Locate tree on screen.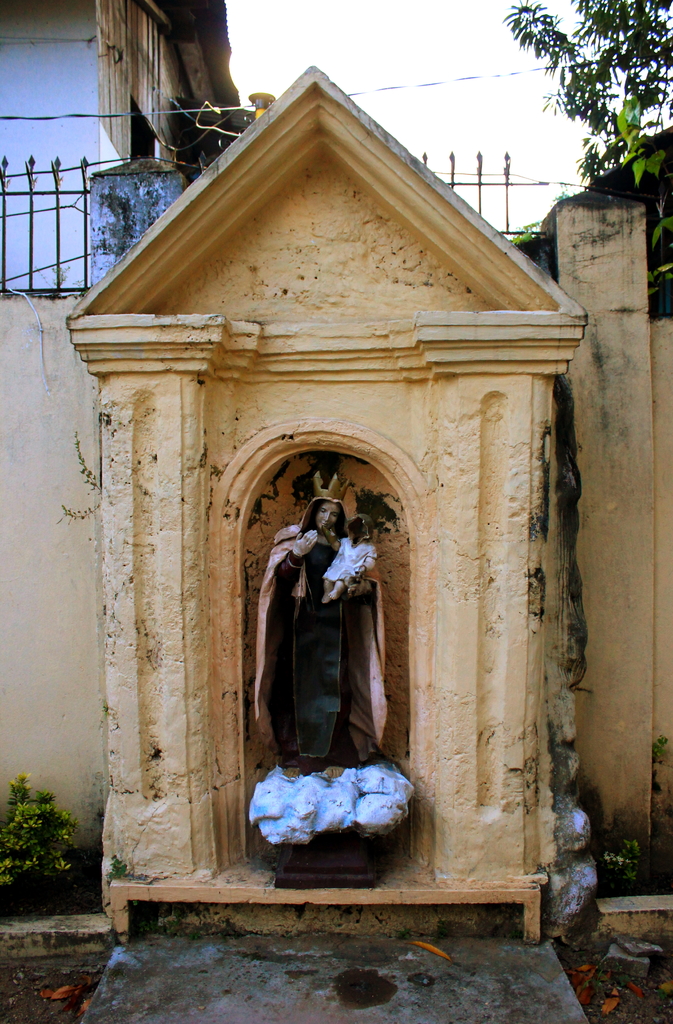
On screen at x1=501, y1=0, x2=672, y2=305.
